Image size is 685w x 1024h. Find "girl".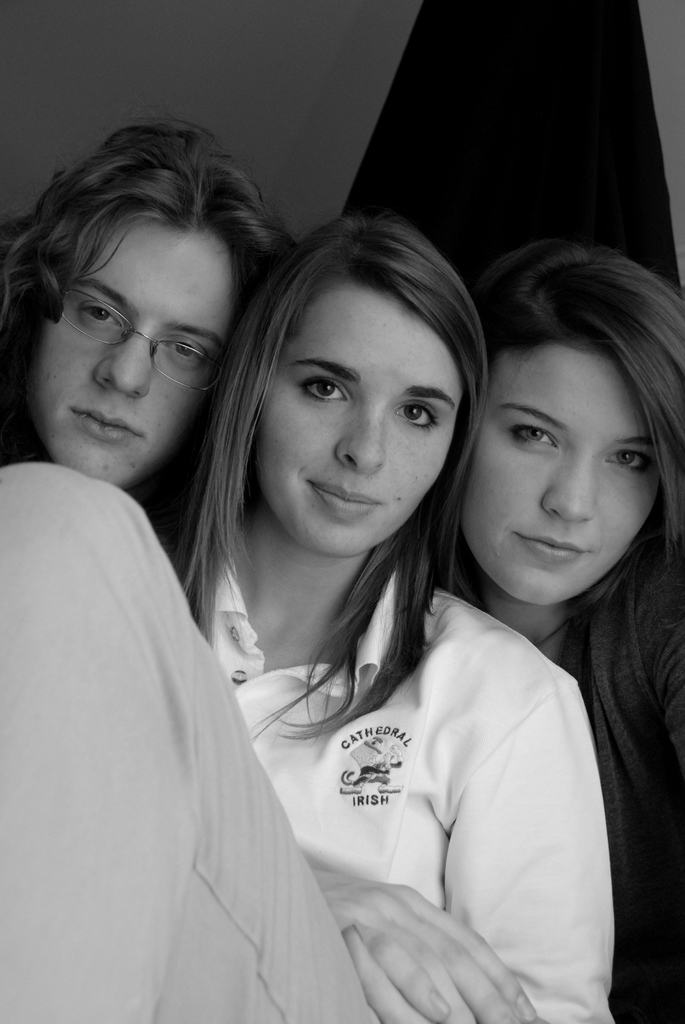
<region>0, 125, 294, 519</region>.
